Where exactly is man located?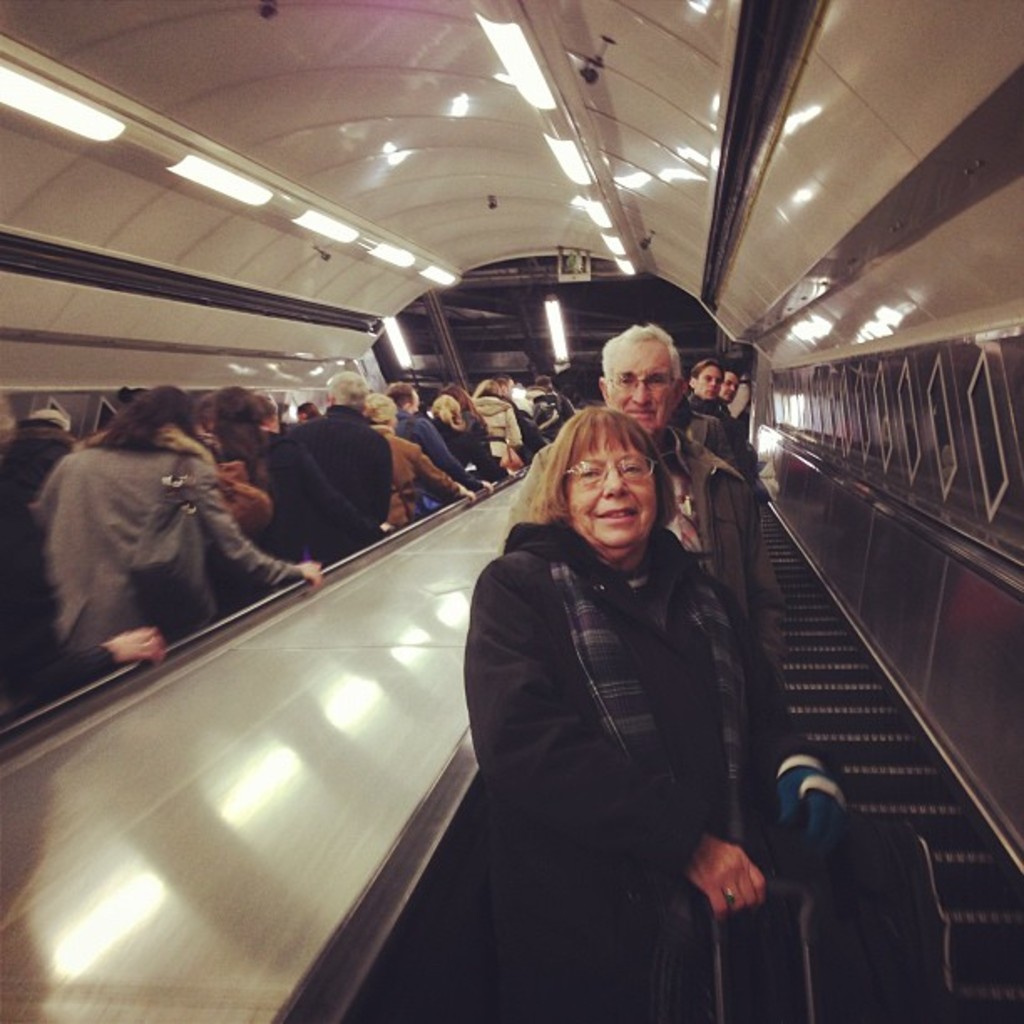
Its bounding box is region(686, 360, 746, 455).
